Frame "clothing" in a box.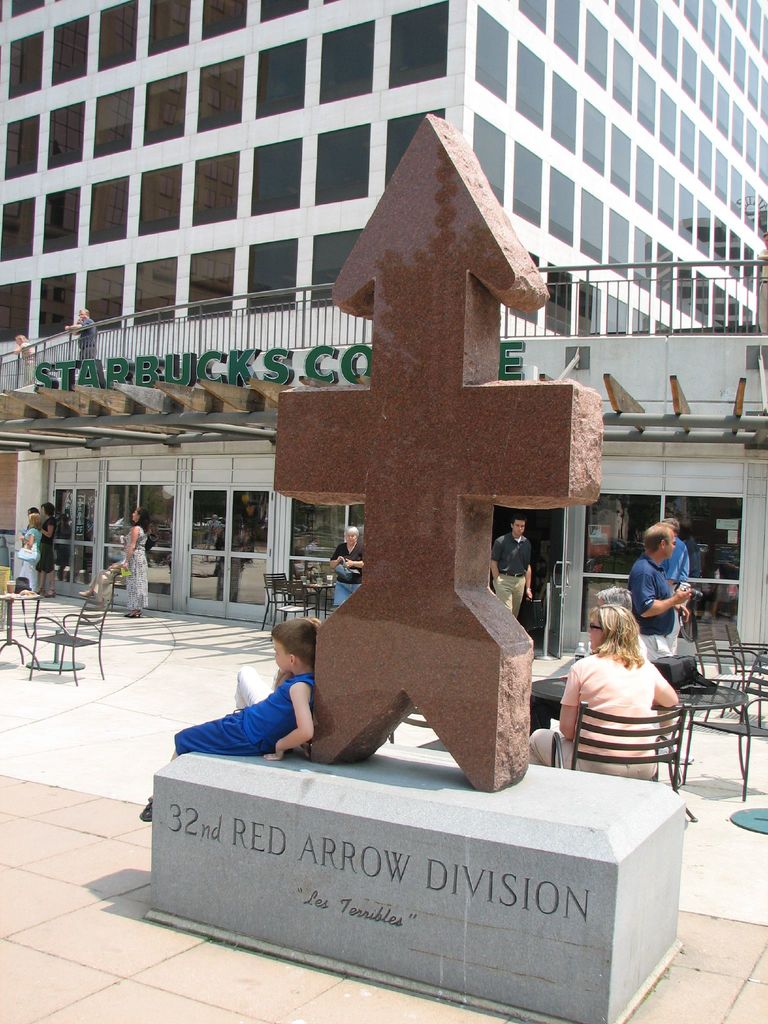
box(557, 627, 698, 785).
